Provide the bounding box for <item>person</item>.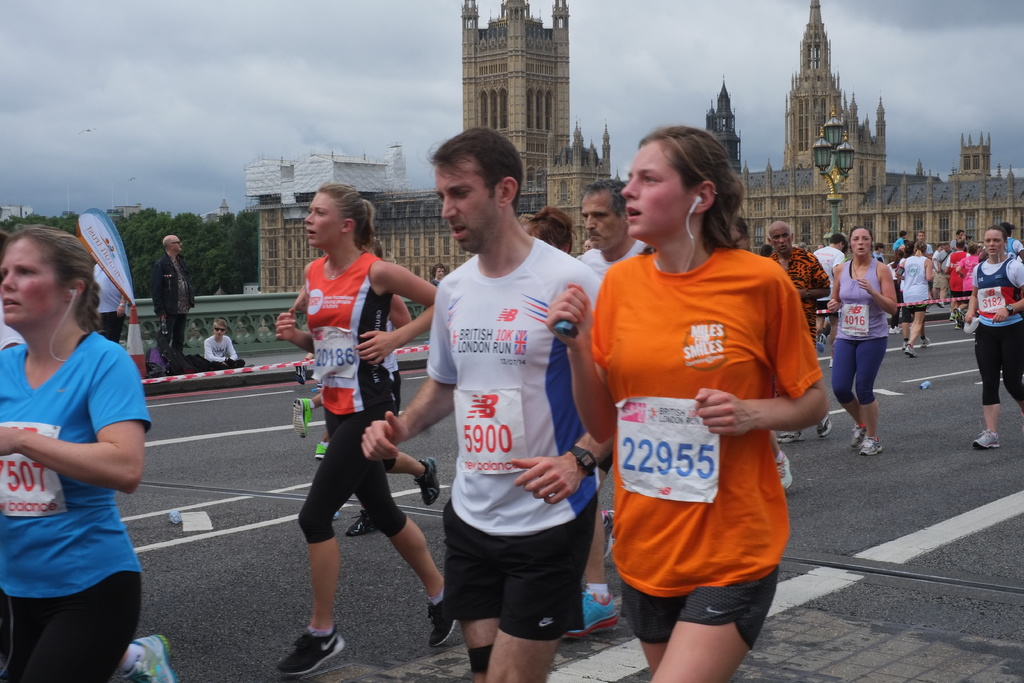
rect(0, 220, 175, 682).
